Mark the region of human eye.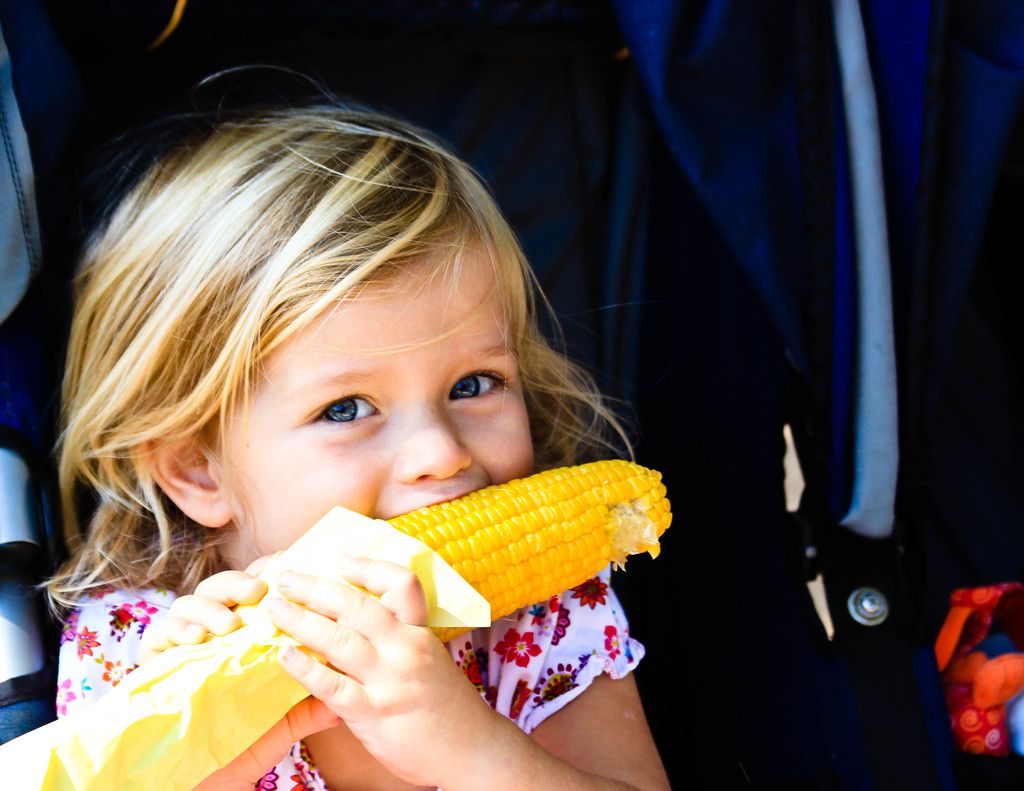
Region: [442,364,509,403].
